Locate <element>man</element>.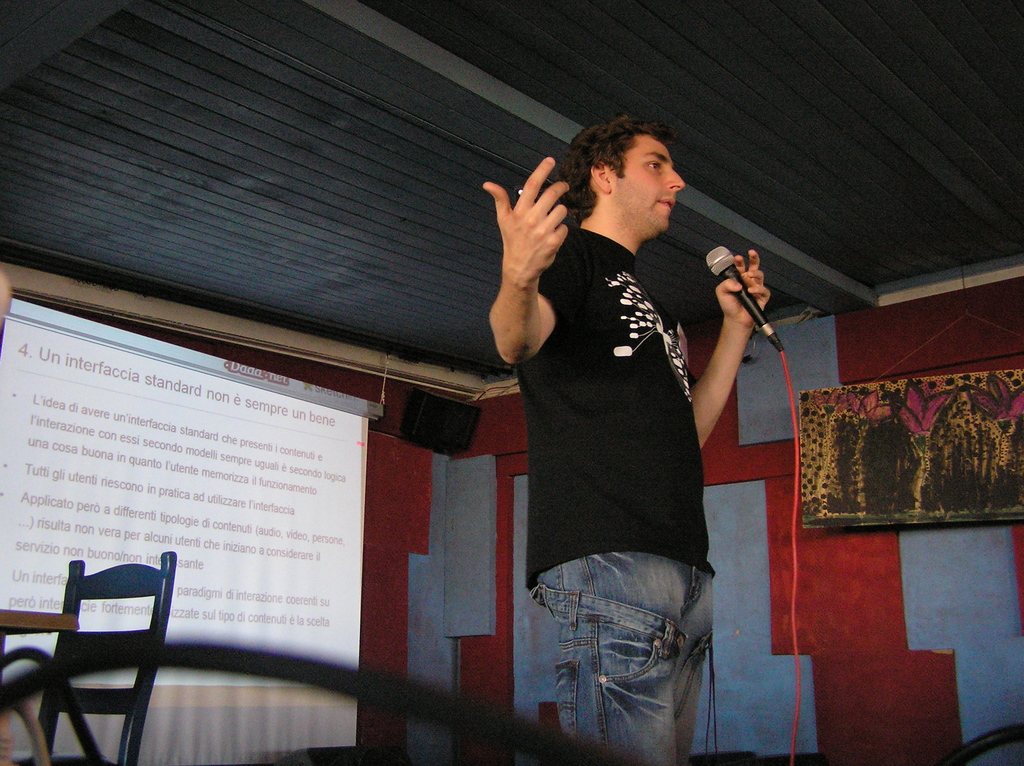
Bounding box: detection(476, 95, 780, 765).
